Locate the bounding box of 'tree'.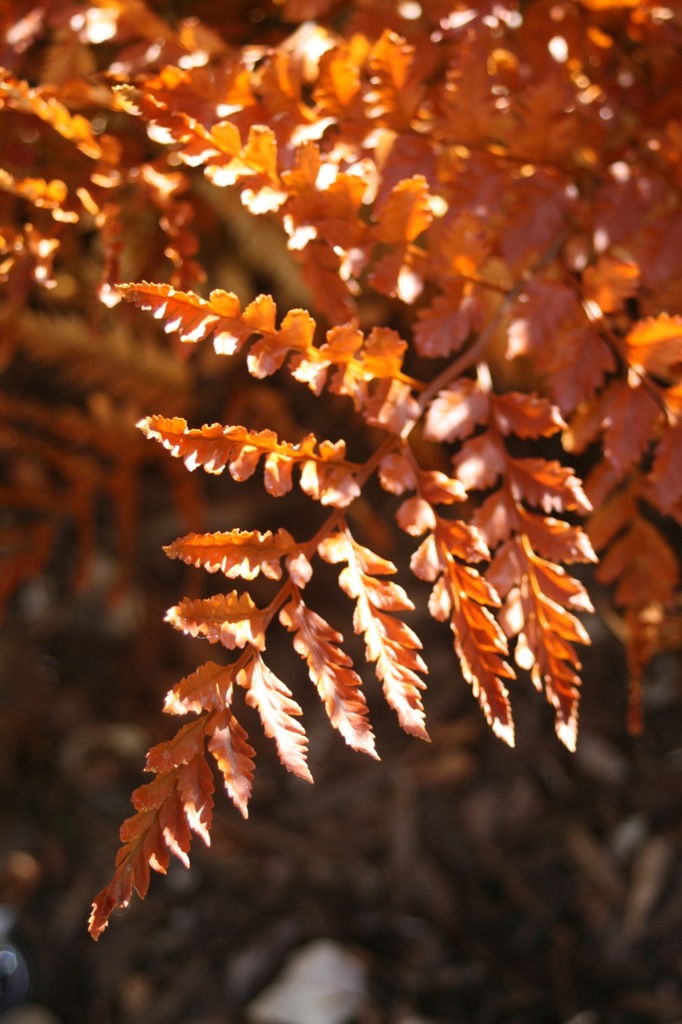
Bounding box: rect(0, 0, 681, 940).
